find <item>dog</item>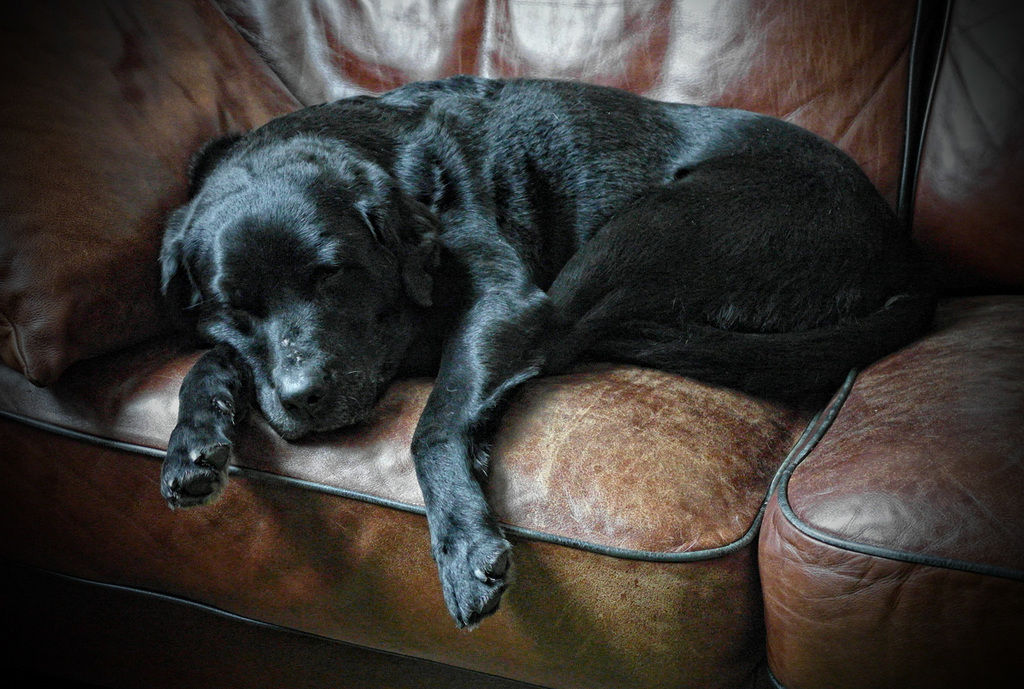
locate(160, 78, 936, 635)
